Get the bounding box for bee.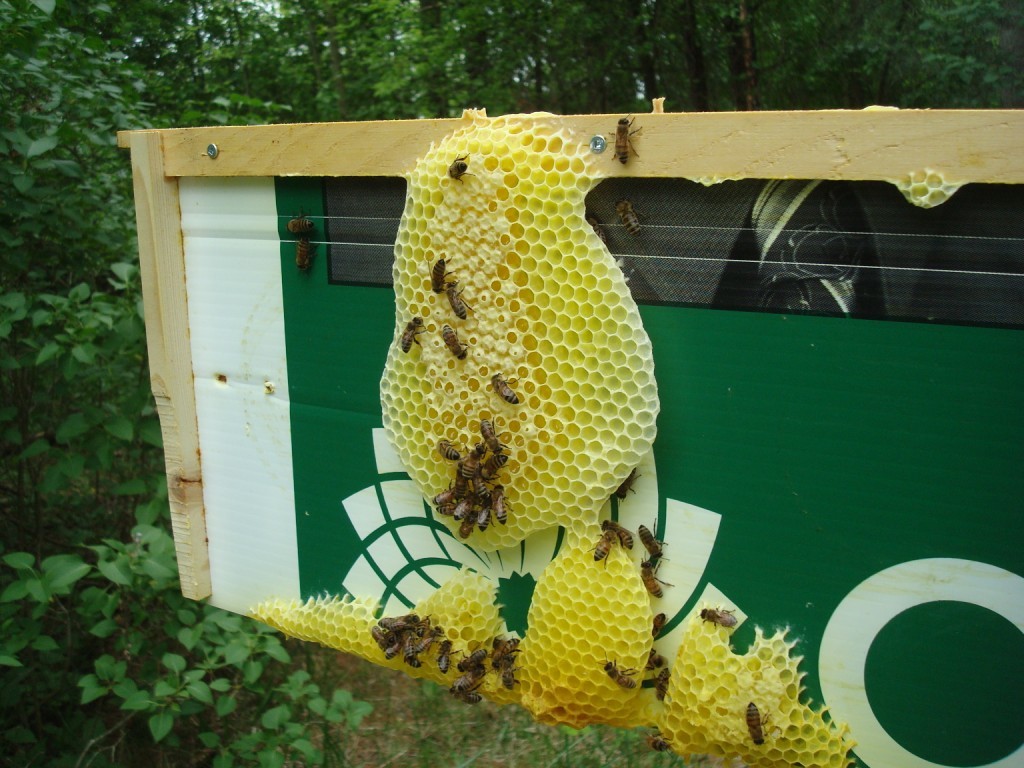
select_region(437, 631, 455, 670).
